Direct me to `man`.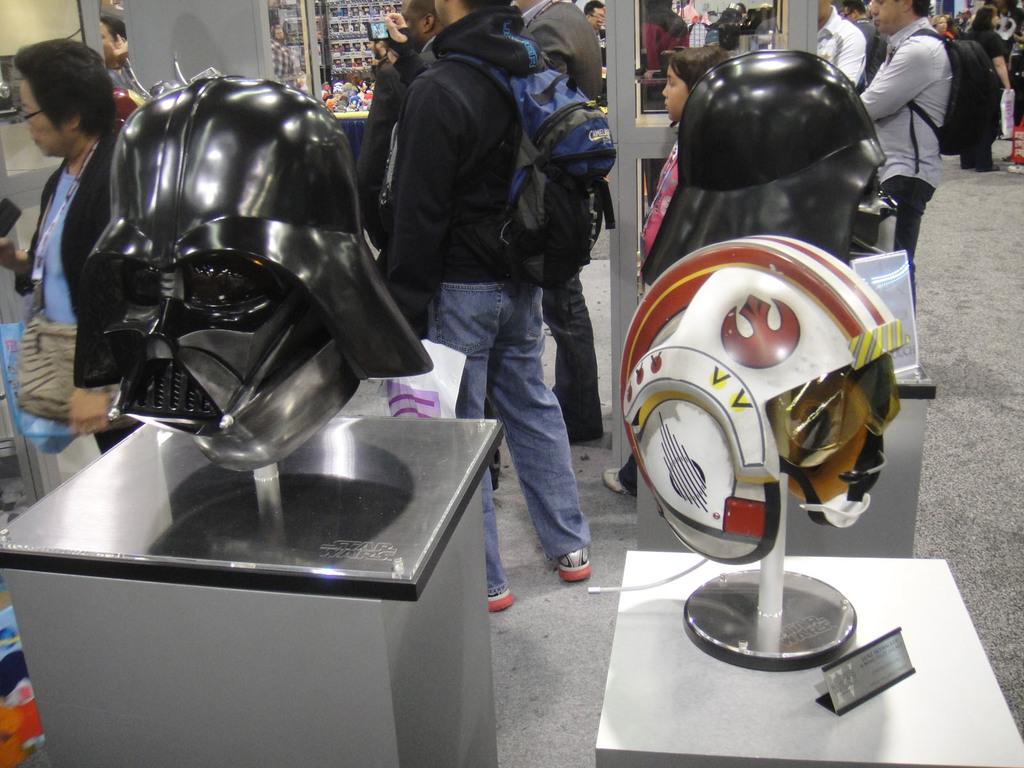
Direction: 353:0:494:495.
